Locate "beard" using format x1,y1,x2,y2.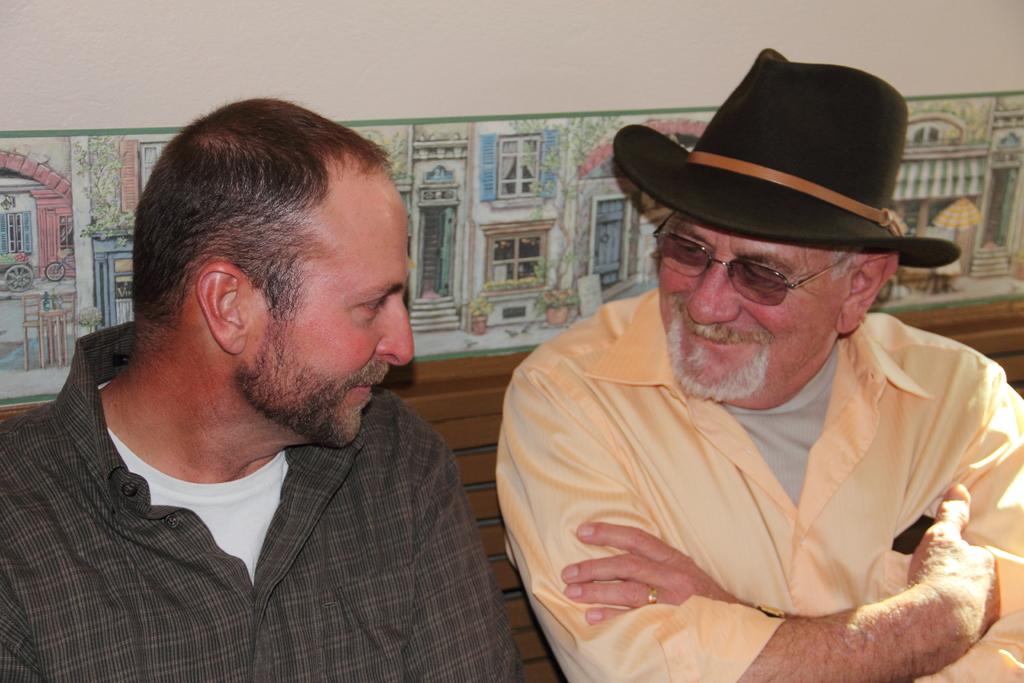
664,311,769,404.
